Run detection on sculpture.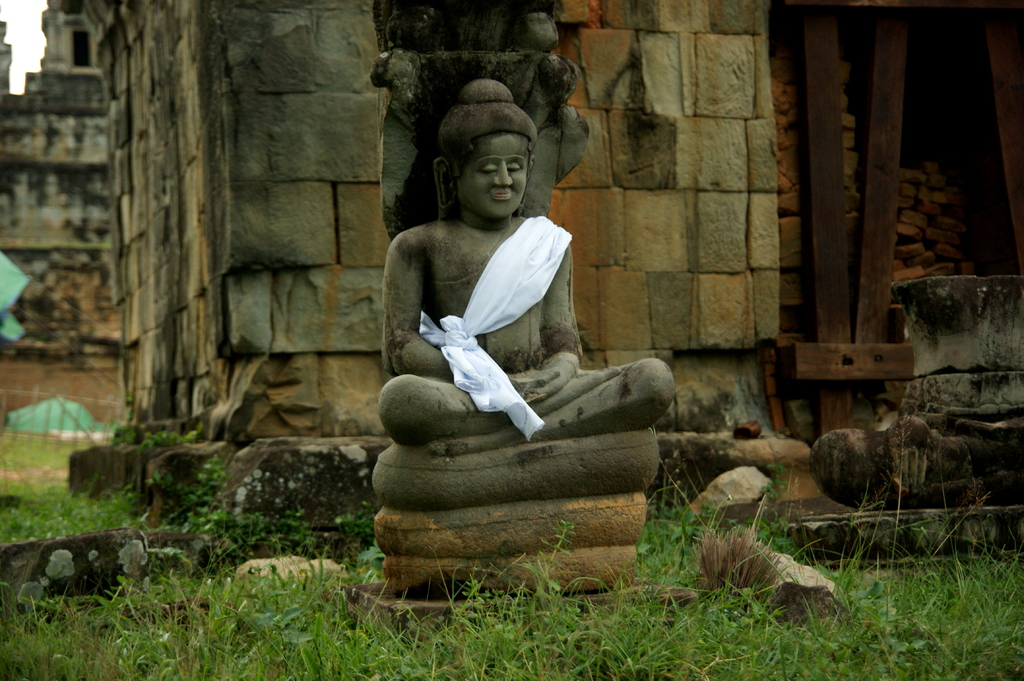
Result: region(365, 56, 647, 573).
